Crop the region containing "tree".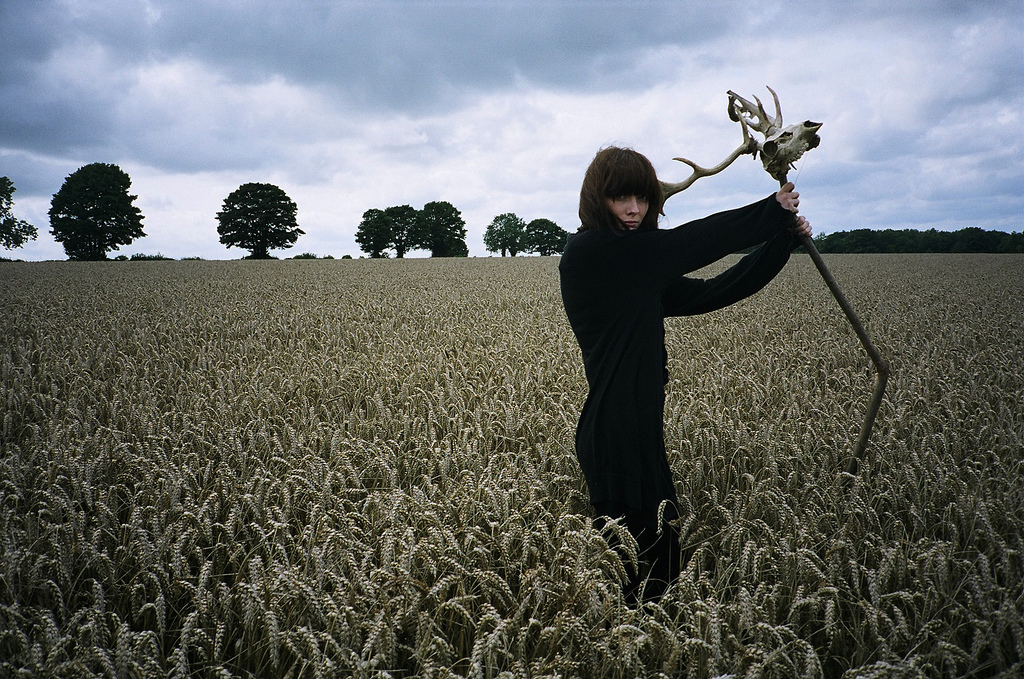
Crop region: Rect(53, 151, 132, 265).
